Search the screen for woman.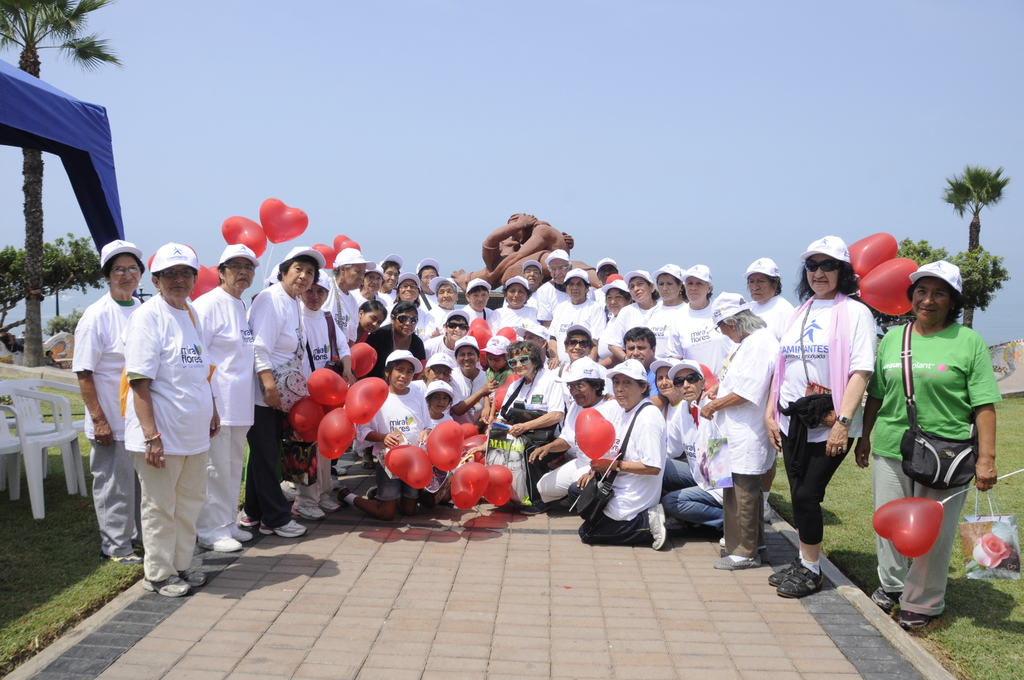
Found at 529, 357, 614, 508.
